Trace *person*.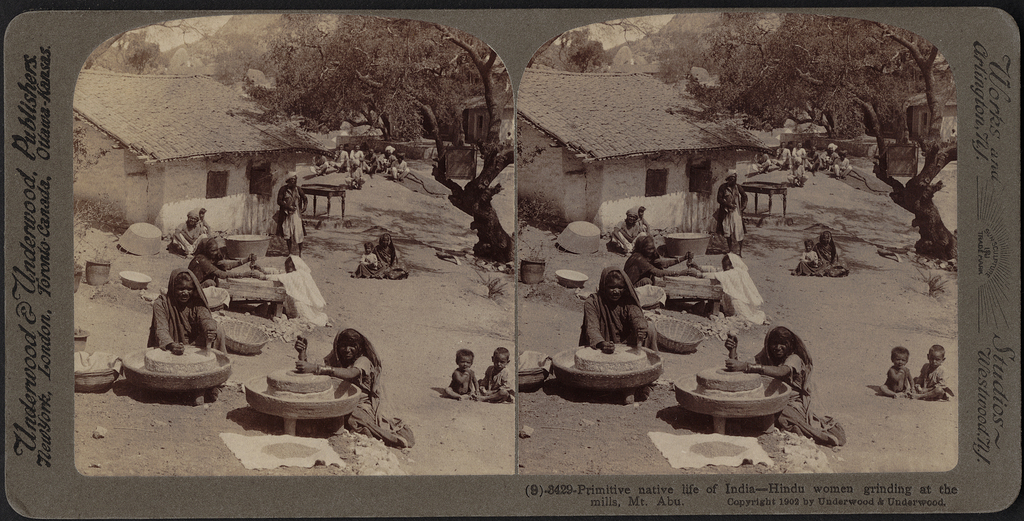
Traced to bbox=(274, 172, 312, 254).
